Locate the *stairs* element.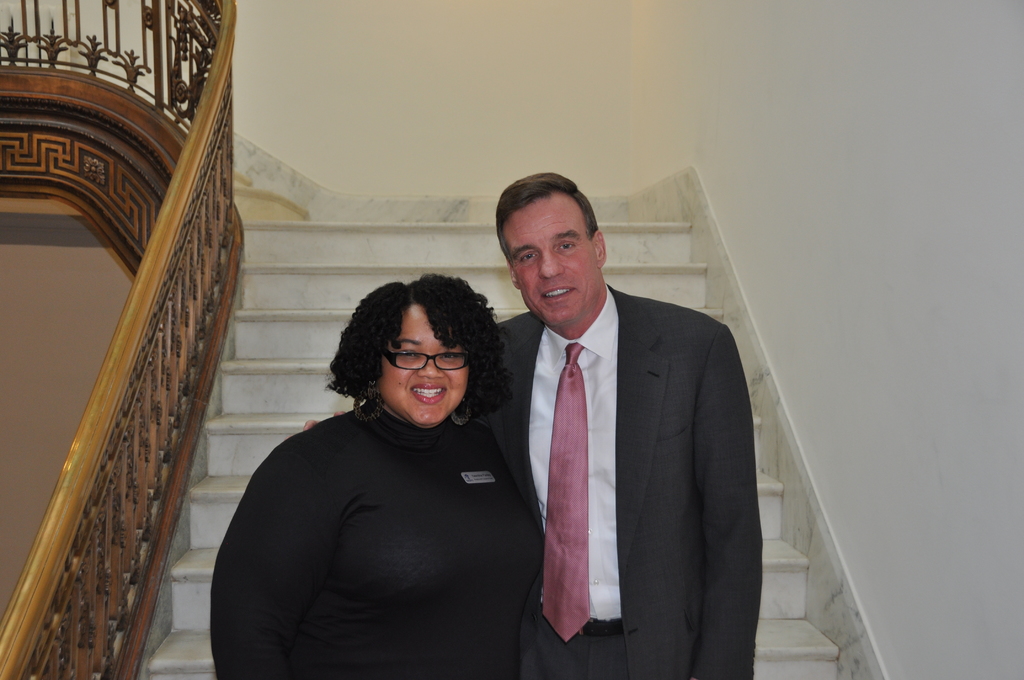
Element bbox: left=147, top=169, right=844, bottom=679.
